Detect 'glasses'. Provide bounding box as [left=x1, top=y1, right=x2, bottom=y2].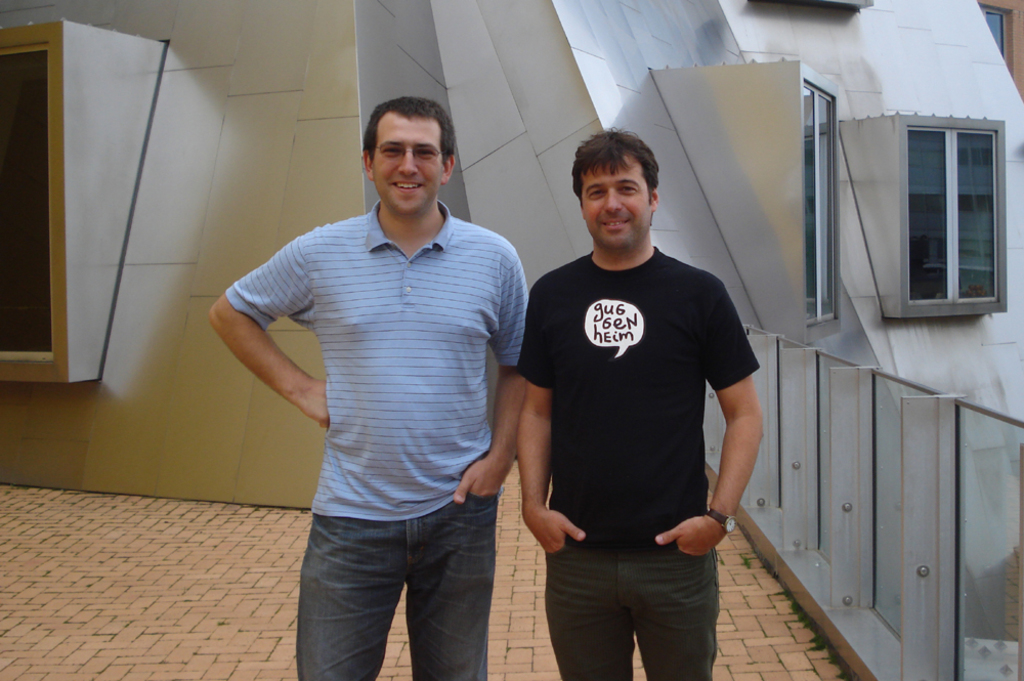
[left=368, top=138, right=447, bottom=166].
